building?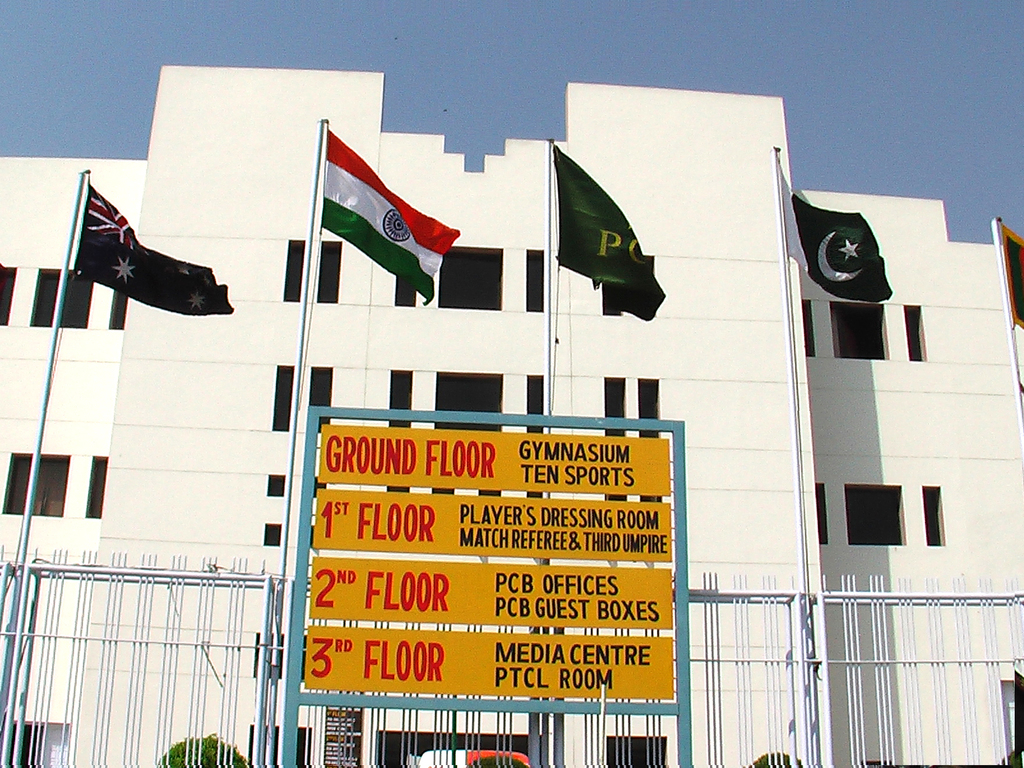
0, 67, 1023, 767
